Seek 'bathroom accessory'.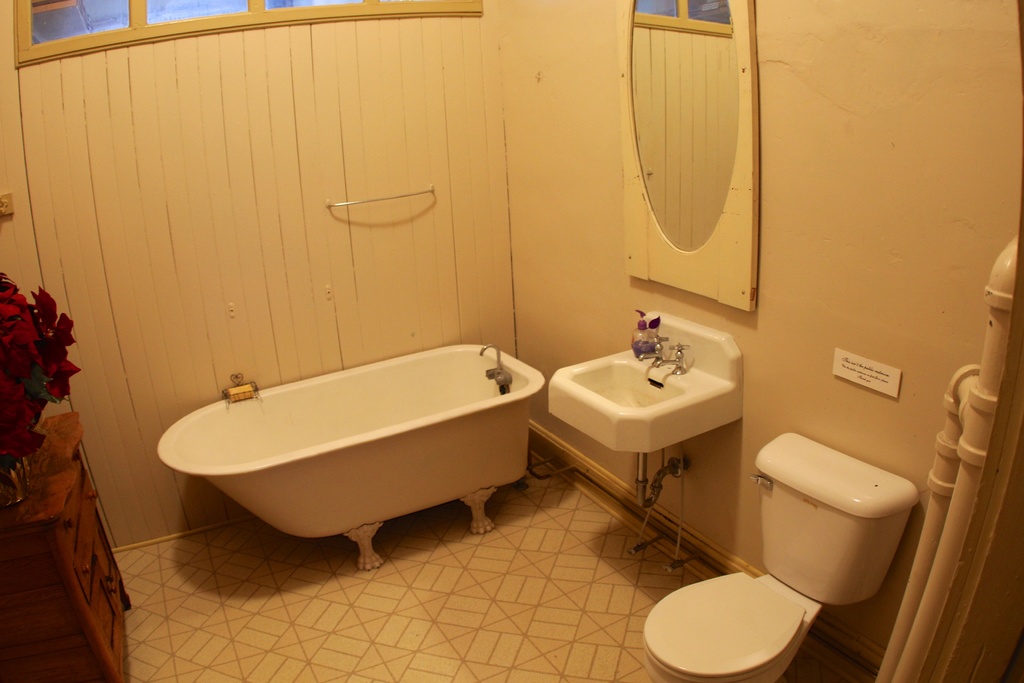
select_region(633, 569, 835, 682).
